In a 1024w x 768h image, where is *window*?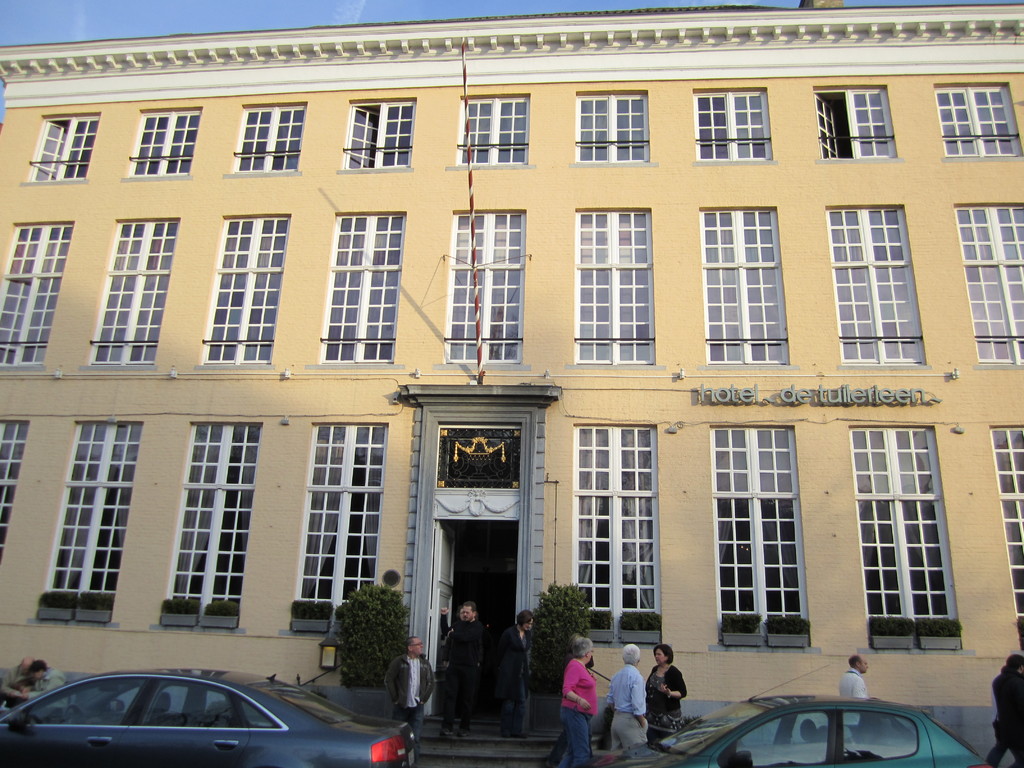
bbox=(42, 413, 134, 598).
